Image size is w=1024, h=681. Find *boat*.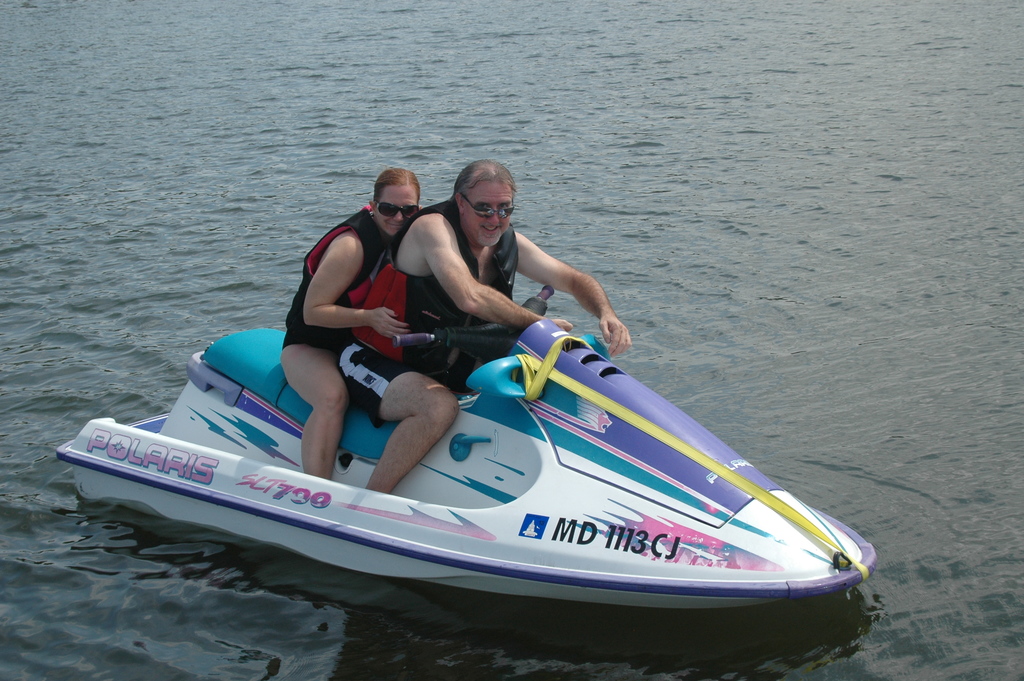
(x1=24, y1=228, x2=934, y2=658).
